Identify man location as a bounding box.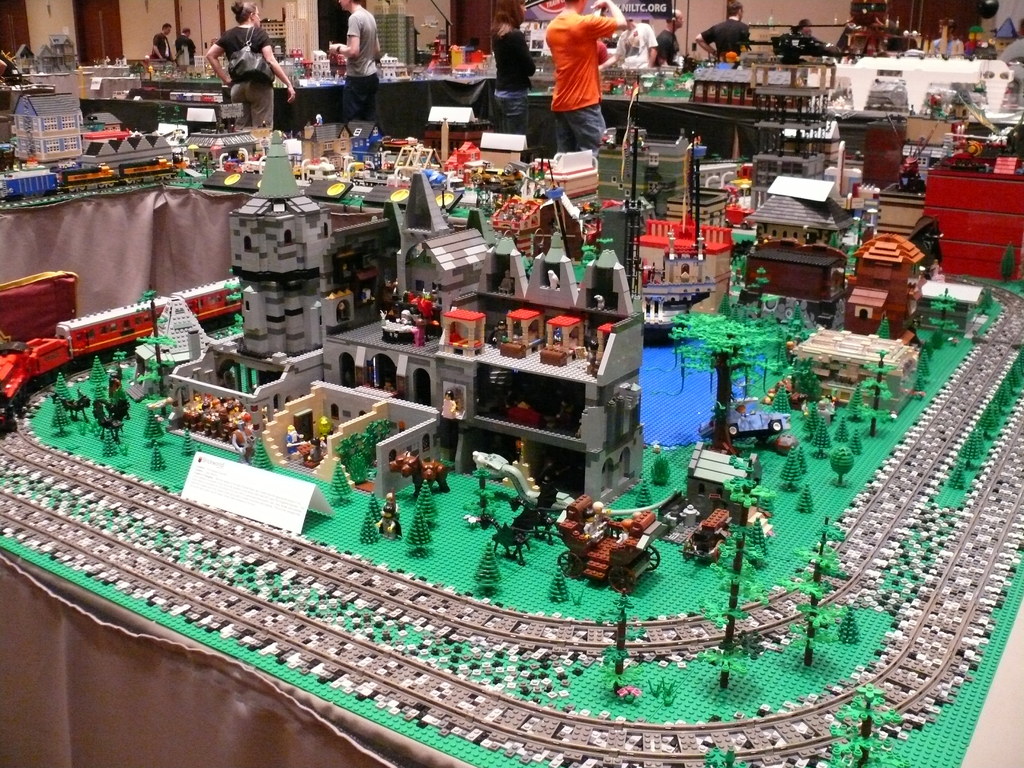
[left=694, top=0, right=750, bottom=59].
